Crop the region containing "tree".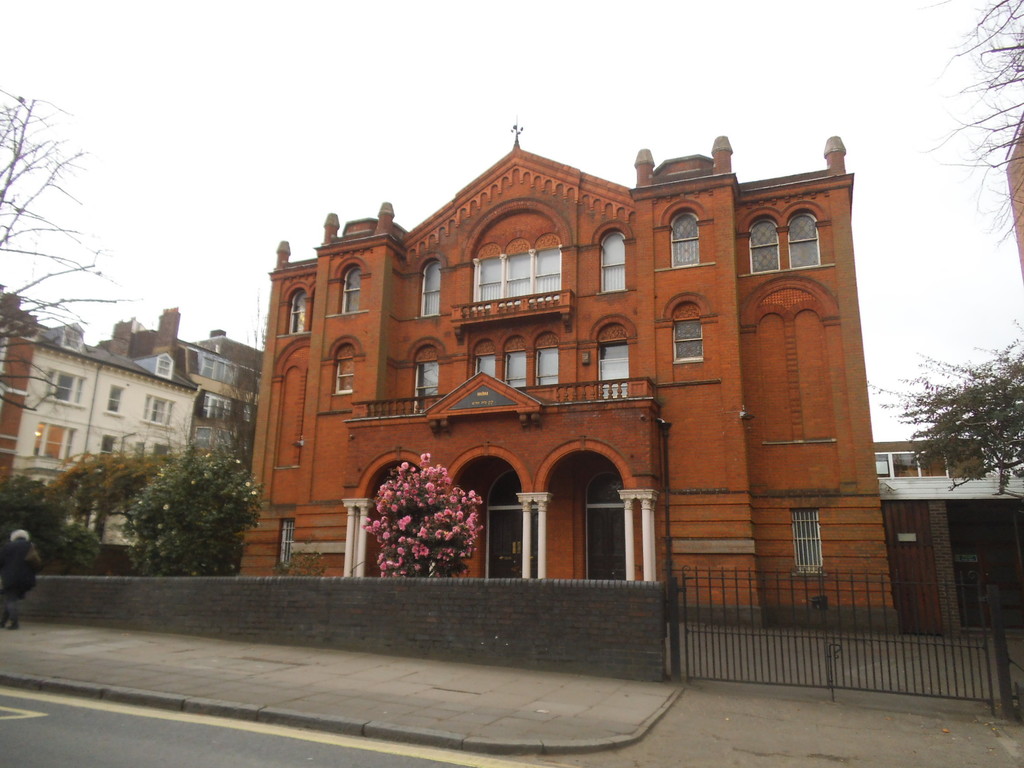
Crop region: 0,89,134,409.
